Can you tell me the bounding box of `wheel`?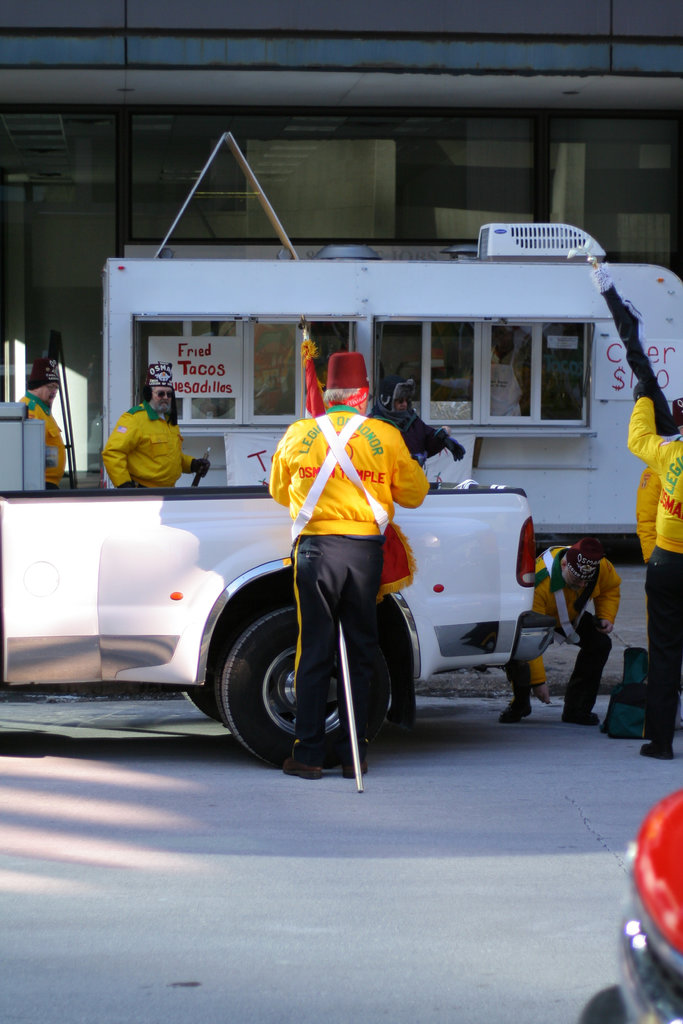
(left=185, top=575, right=276, bottom=725).
